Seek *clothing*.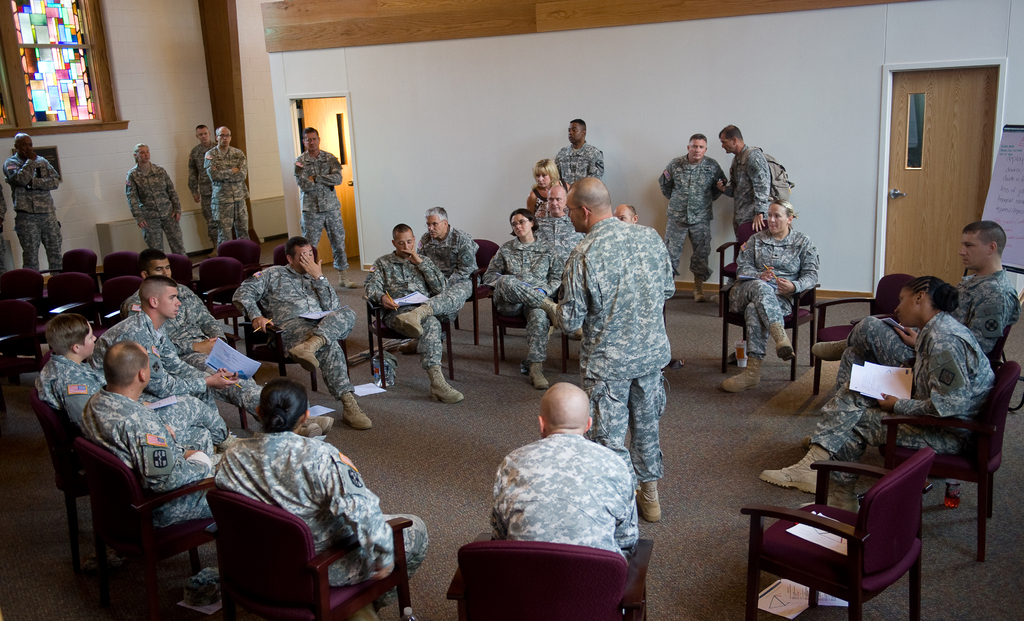
region(240, 263, 349, 410).
